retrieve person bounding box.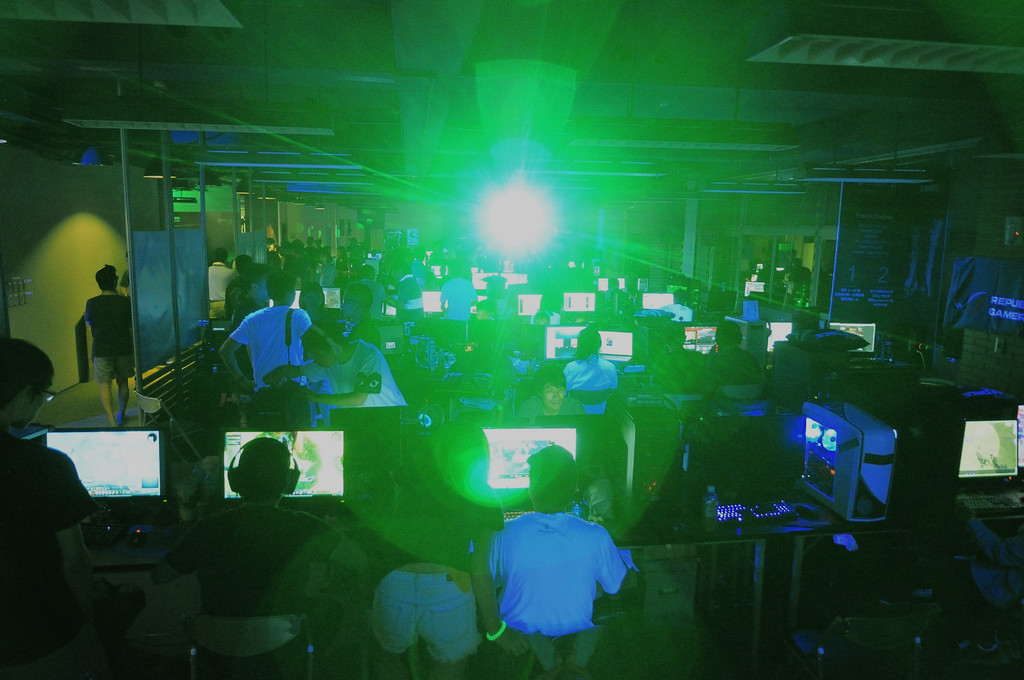
Bounding box: l=84, t=264, r=135, b=432.
